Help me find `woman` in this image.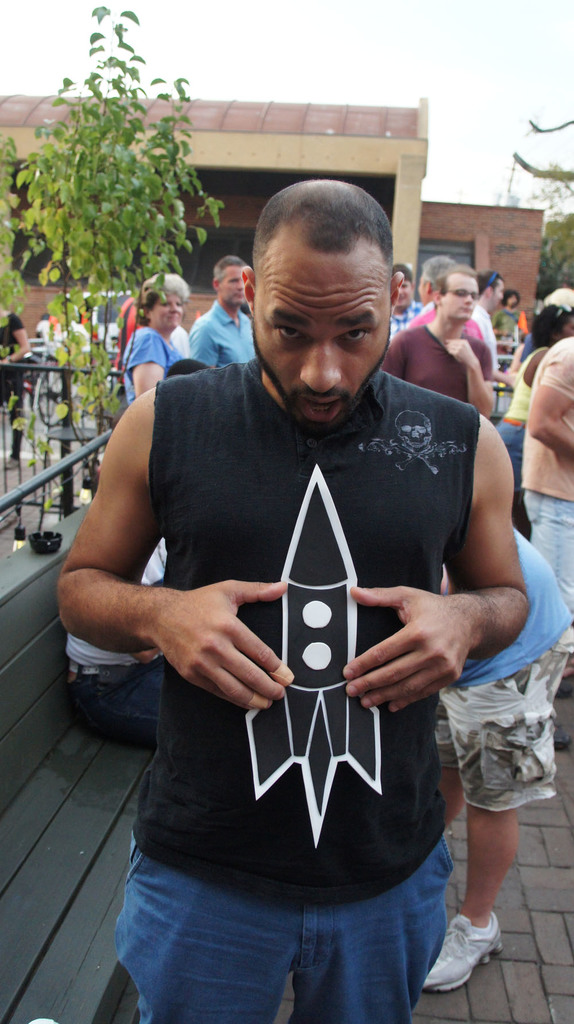
Found it: <box>111,269,179,411</box>.
